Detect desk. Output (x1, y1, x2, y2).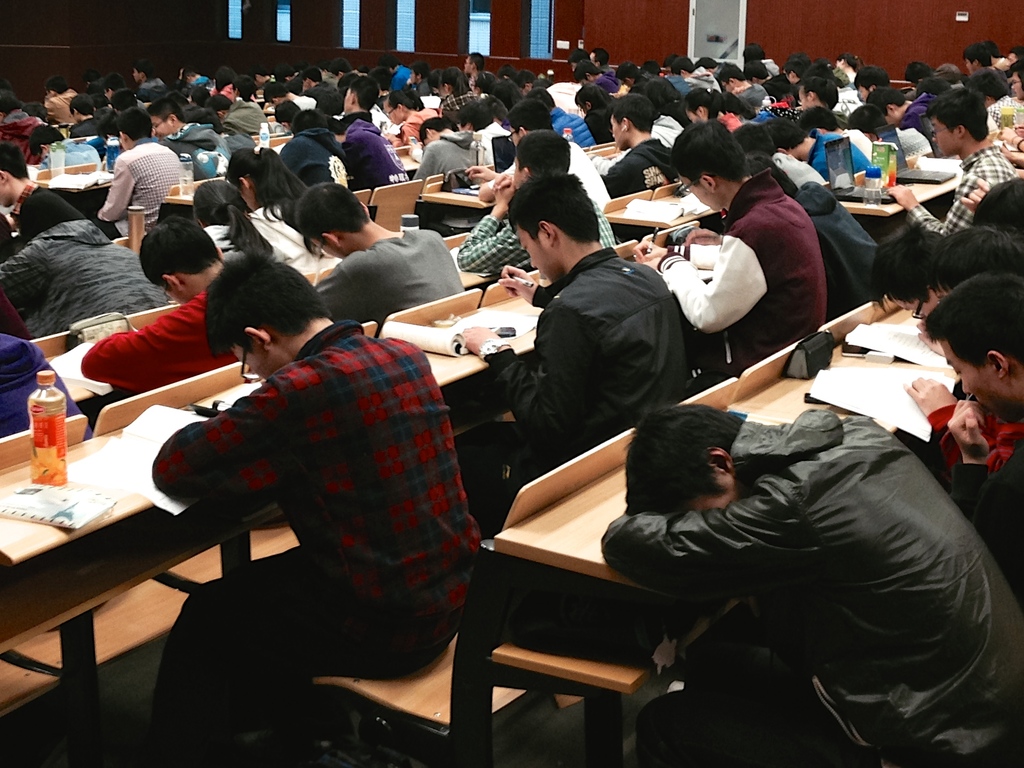
(838, 181, 961, 218).
